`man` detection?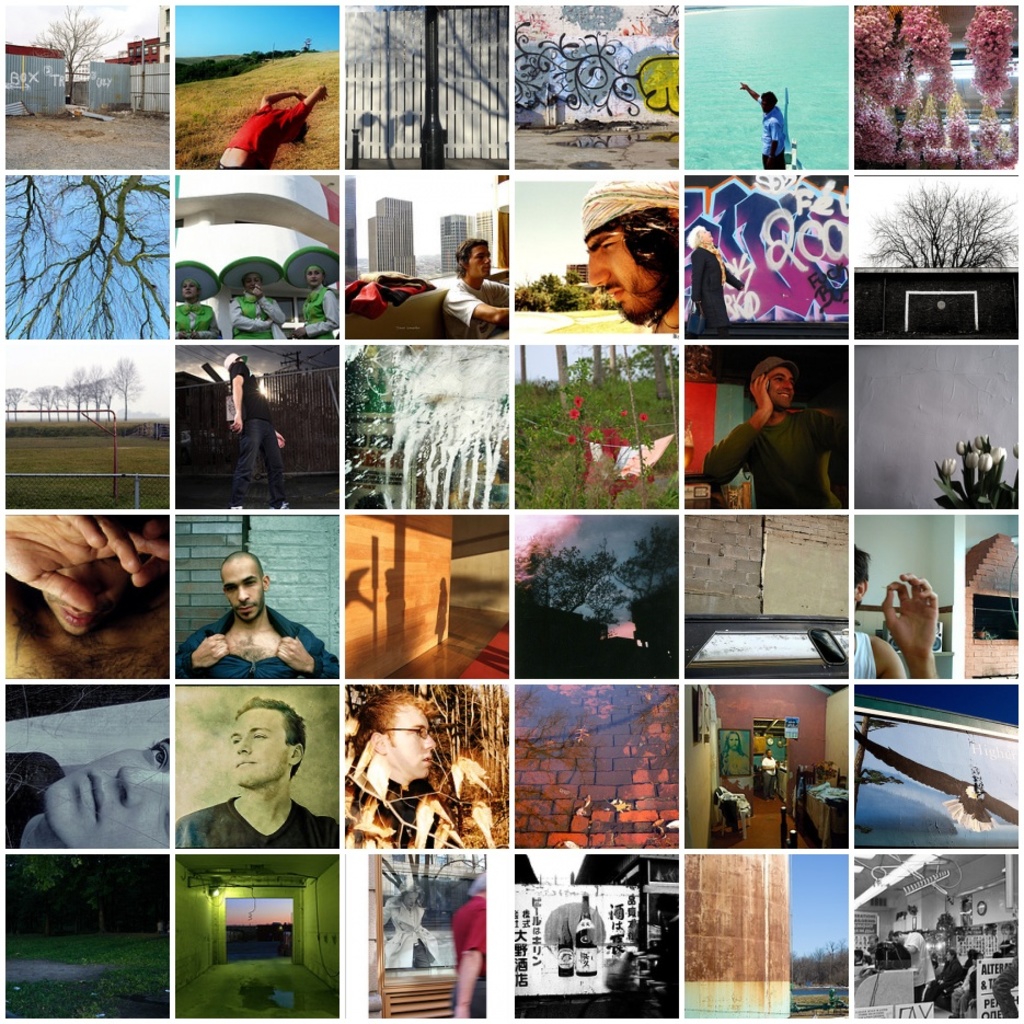
[3,511,169,682]
